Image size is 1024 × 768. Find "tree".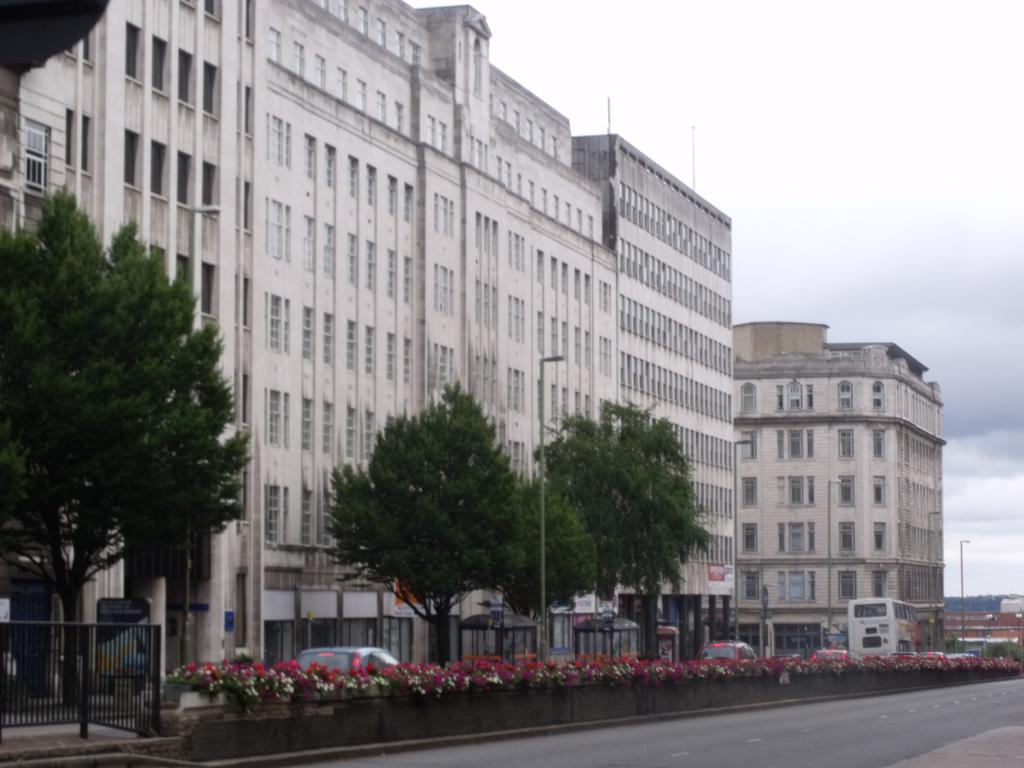
crop(0, 181, 251, 712).
